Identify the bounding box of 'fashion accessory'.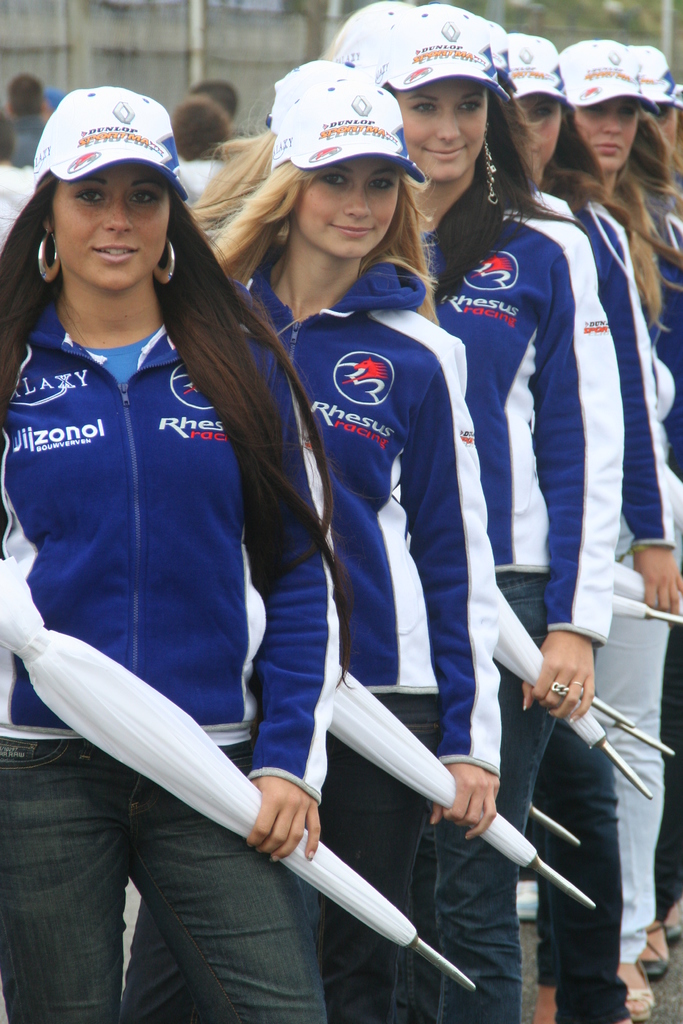
156:239:174:287.
